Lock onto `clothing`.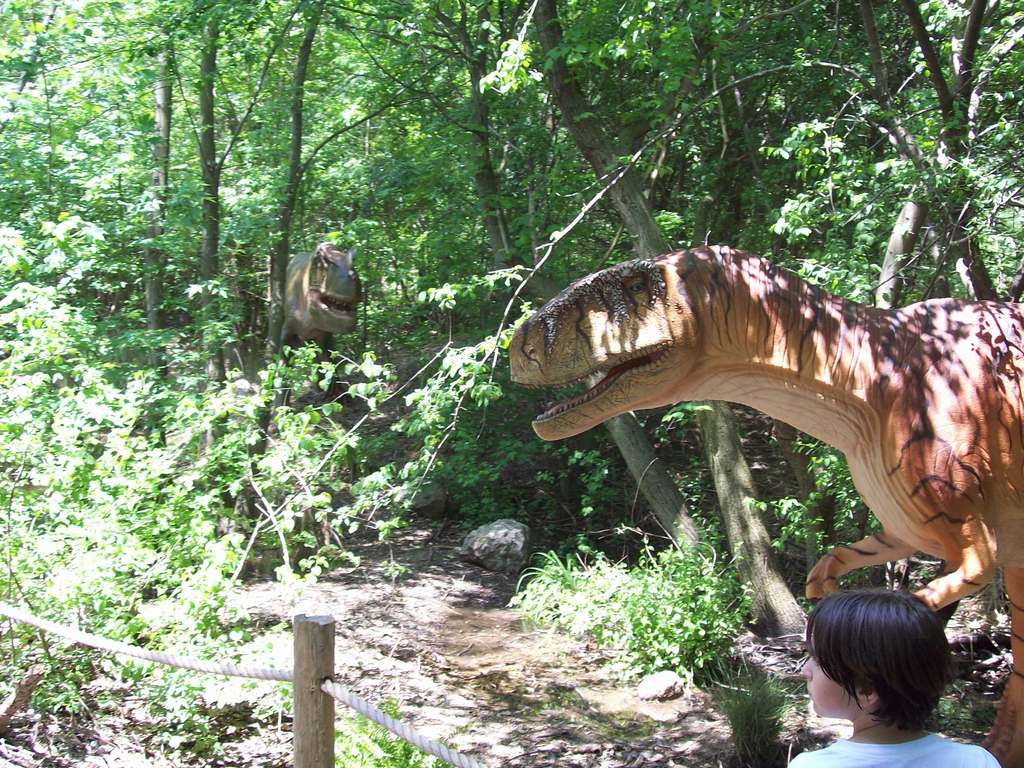
Locked: region(787, 732, 1000, 767).
